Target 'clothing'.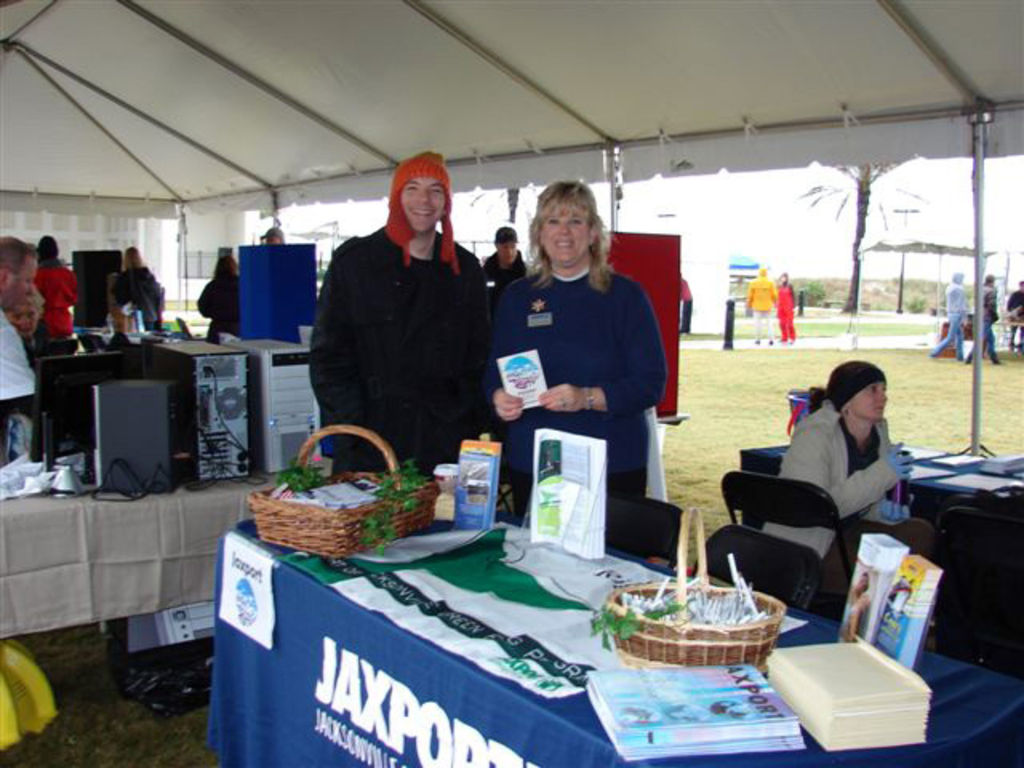
Target region: <region>0, 309, 43, 458</region>.
